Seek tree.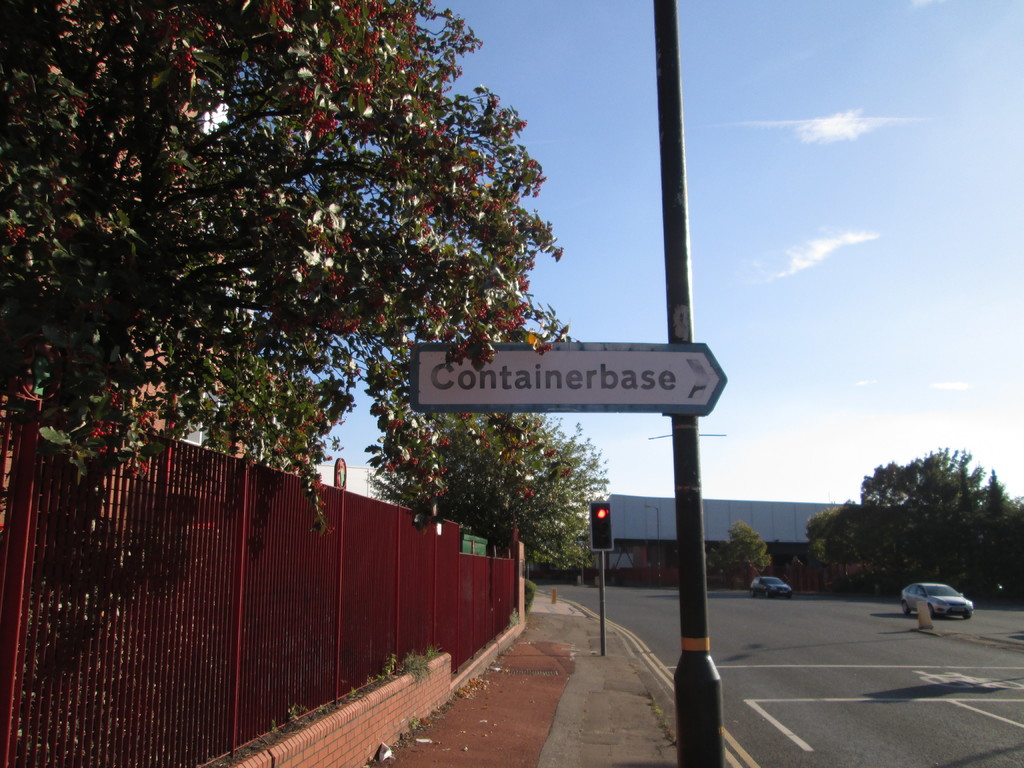
{"left": 803, "top": 502, "right": 851, "bottom": 573}.
